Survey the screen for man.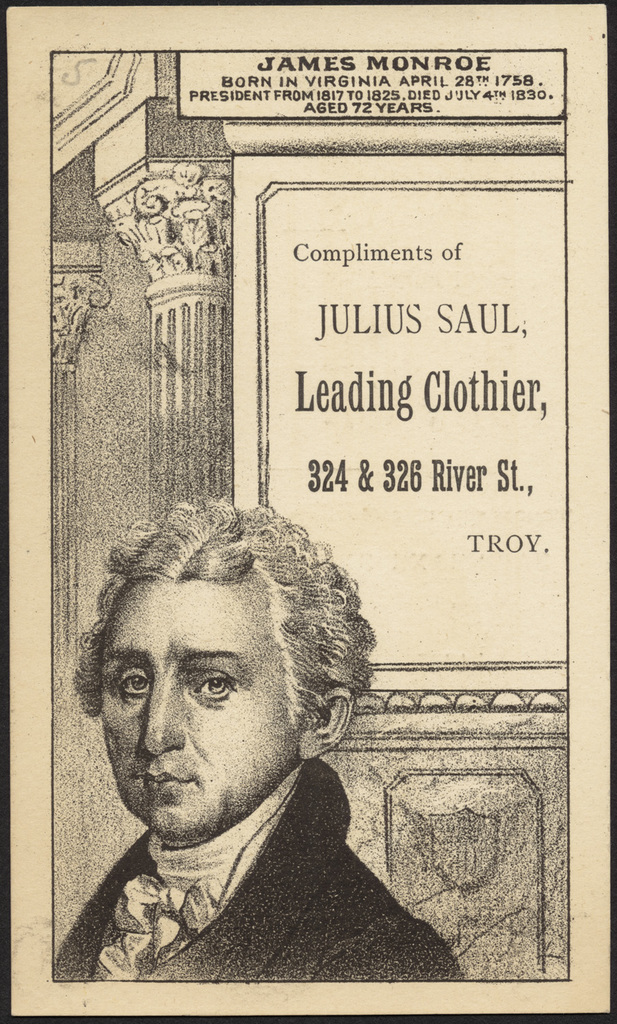
Survey found: Rect(57, 492, 467, 991).
